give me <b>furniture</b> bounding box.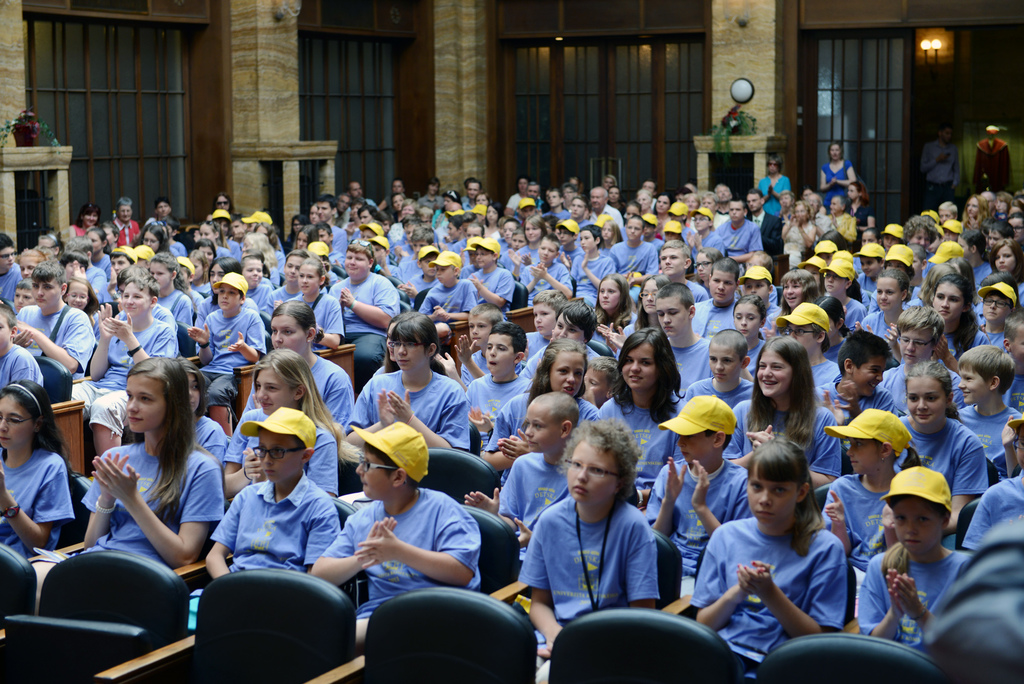
region(4, 550, 190, 682).
